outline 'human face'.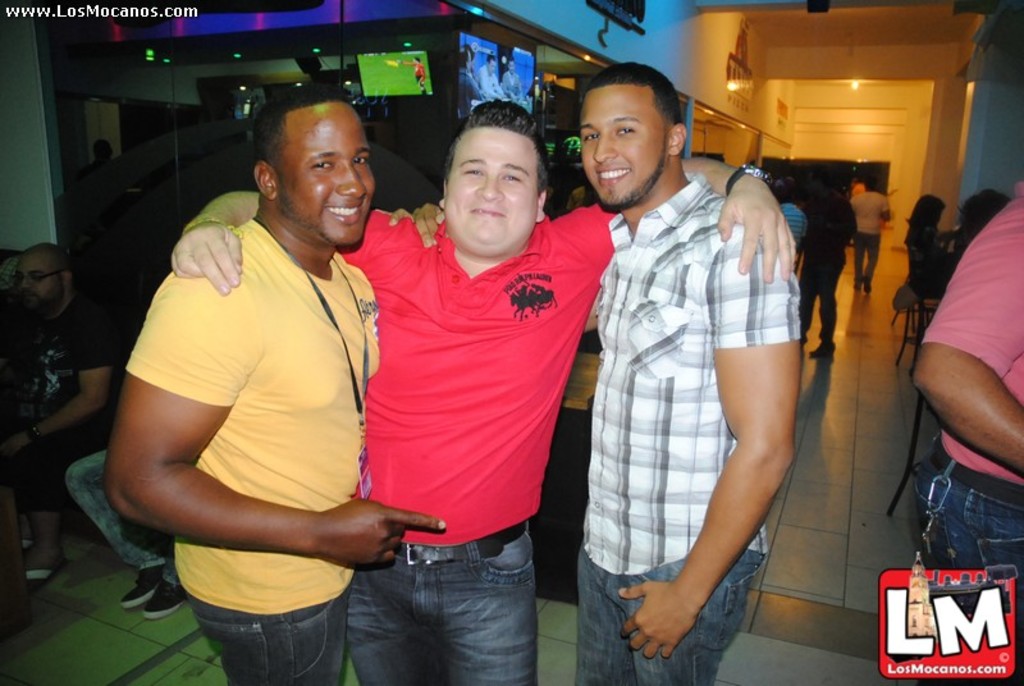
Outline: <box>19,256,64,321</box>.
